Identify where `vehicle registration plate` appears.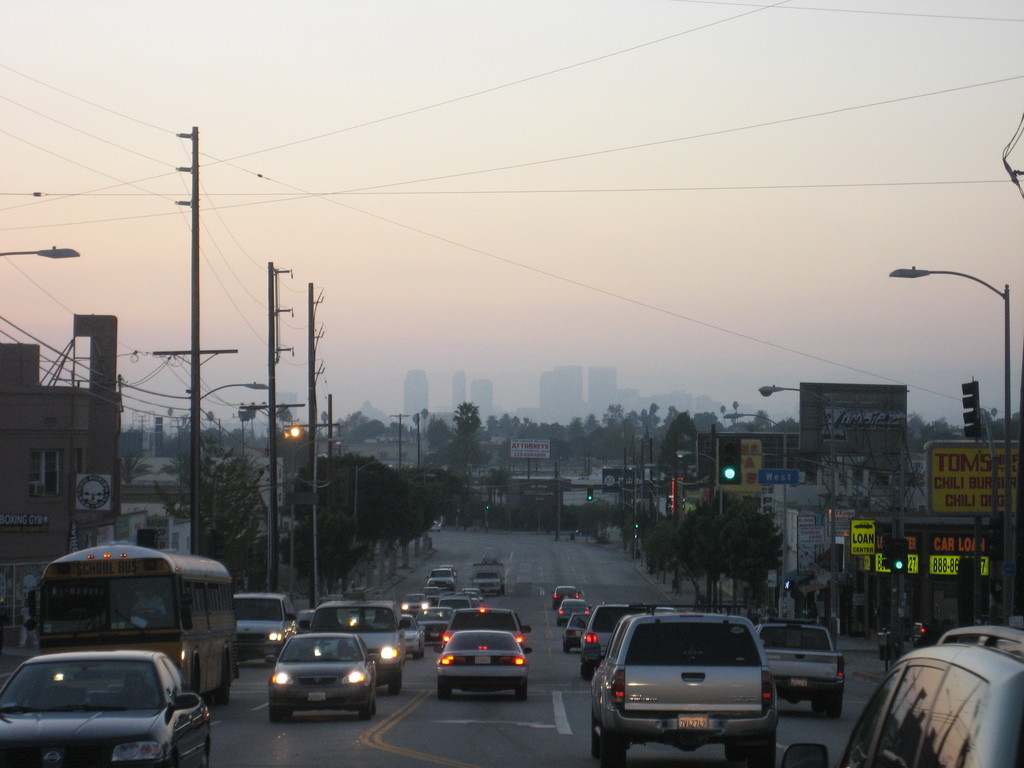
Appears at BBox(310, 694, 327, 704).
